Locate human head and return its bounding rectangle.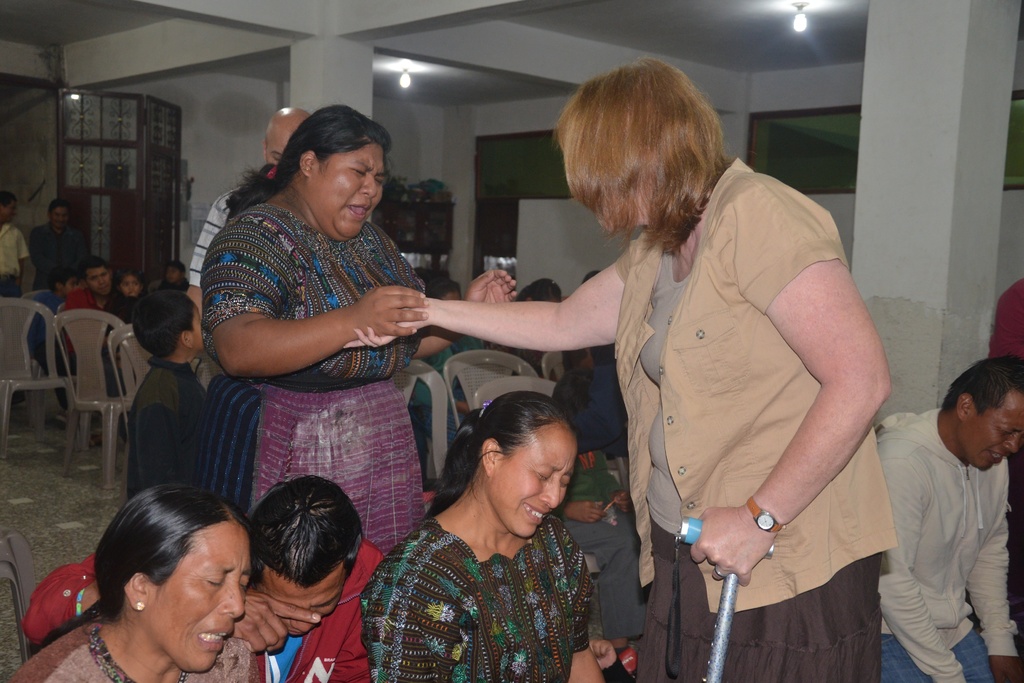
(0,191,18,220).
